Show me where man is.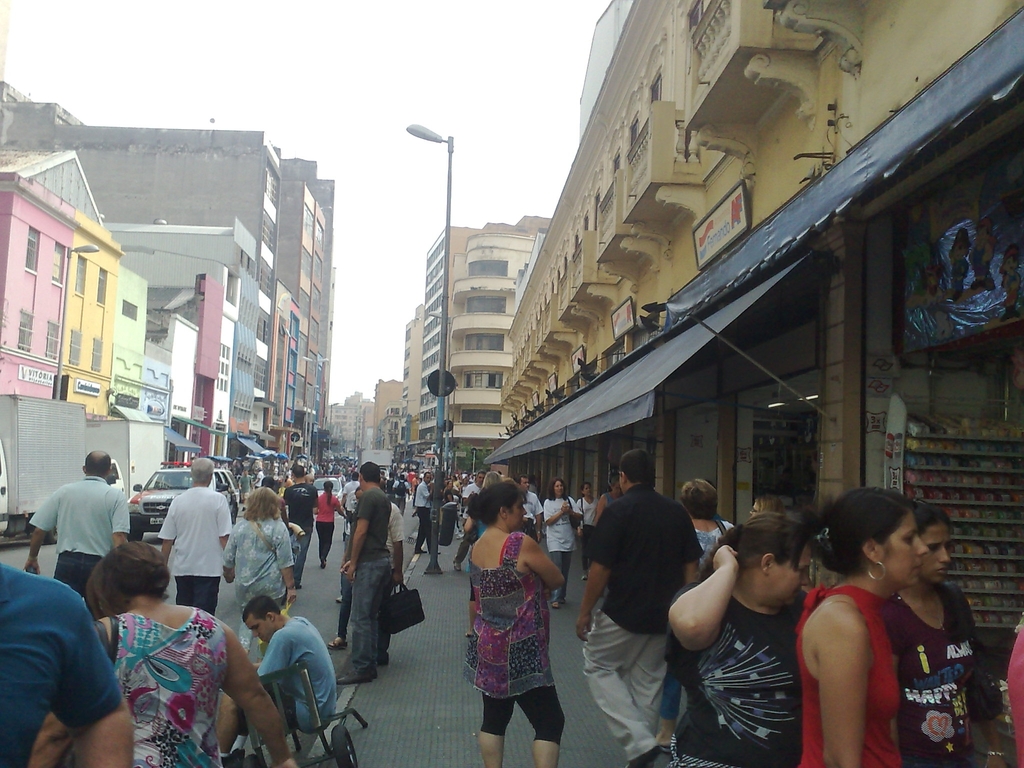
man is at pyautogui.locateOnScreen(511, 477, 545, 544).
